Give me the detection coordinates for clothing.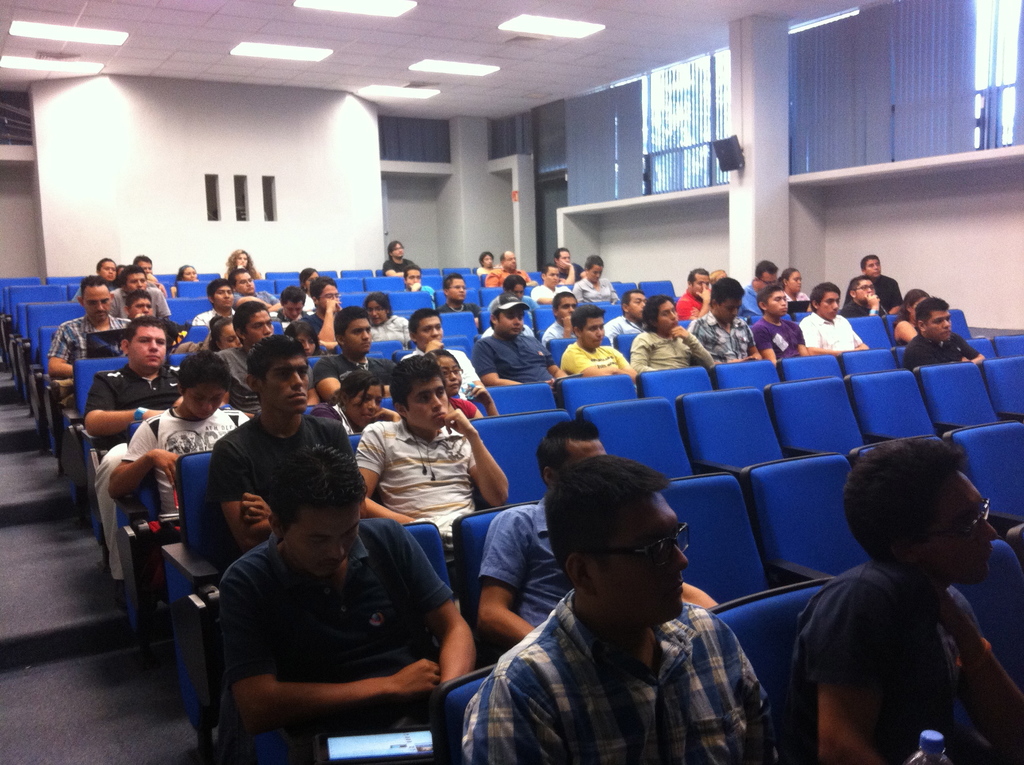
356,412,476,532.
